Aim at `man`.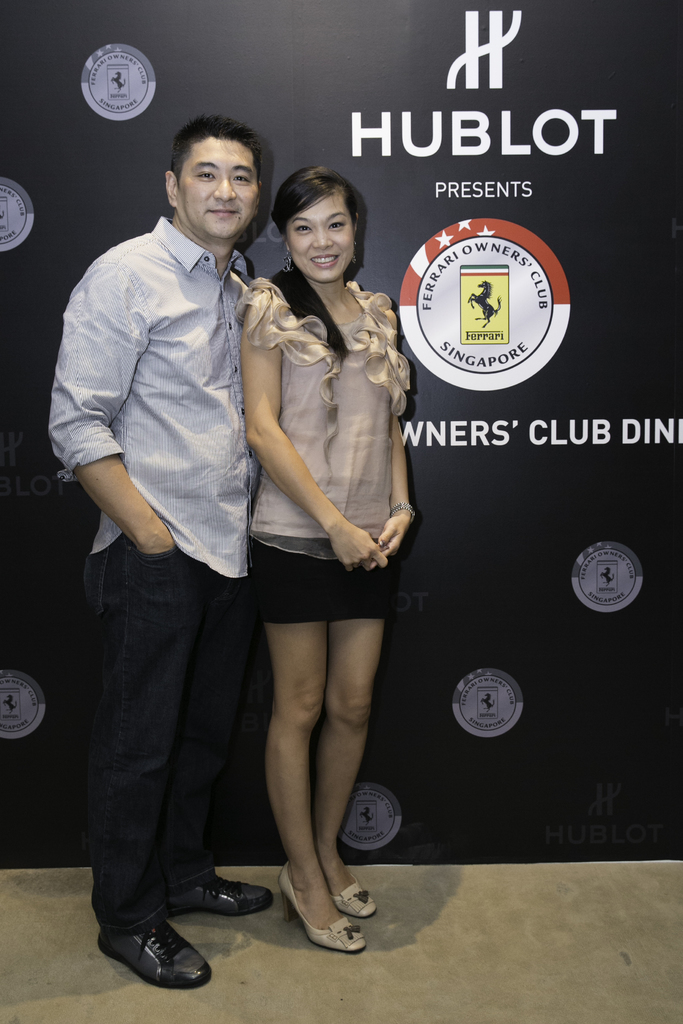
Aimed at (left=42, top=110, right=286, bottom=1000).
